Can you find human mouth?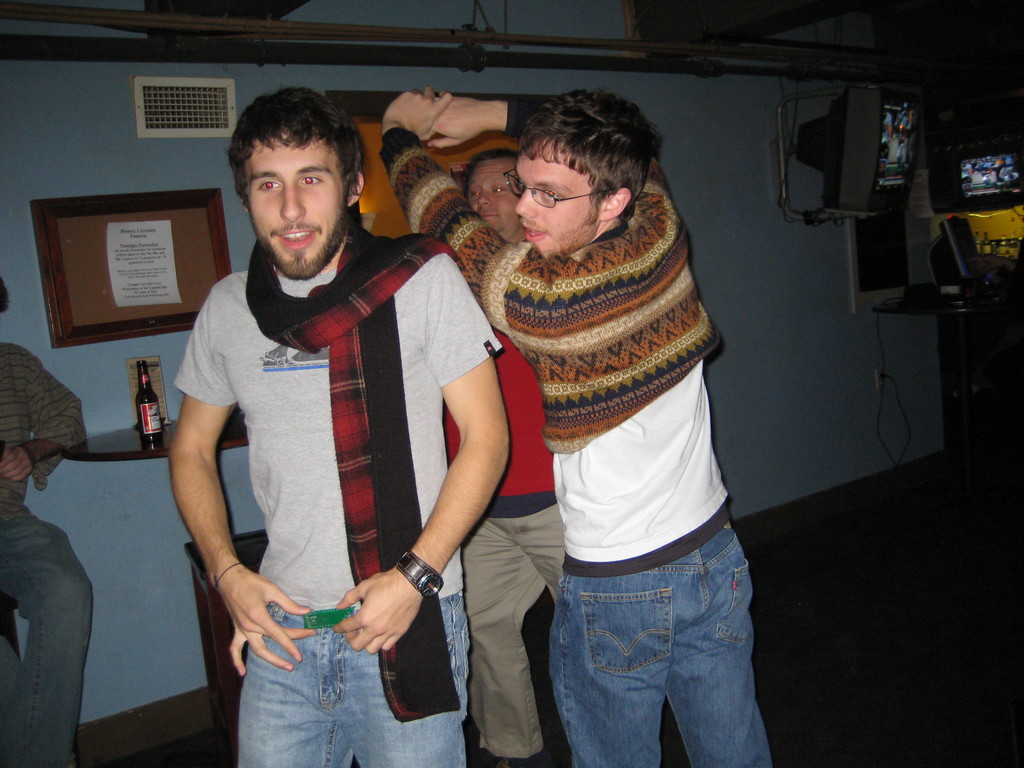
Yes, bounding box: locate(271, 226, 320, 257).
